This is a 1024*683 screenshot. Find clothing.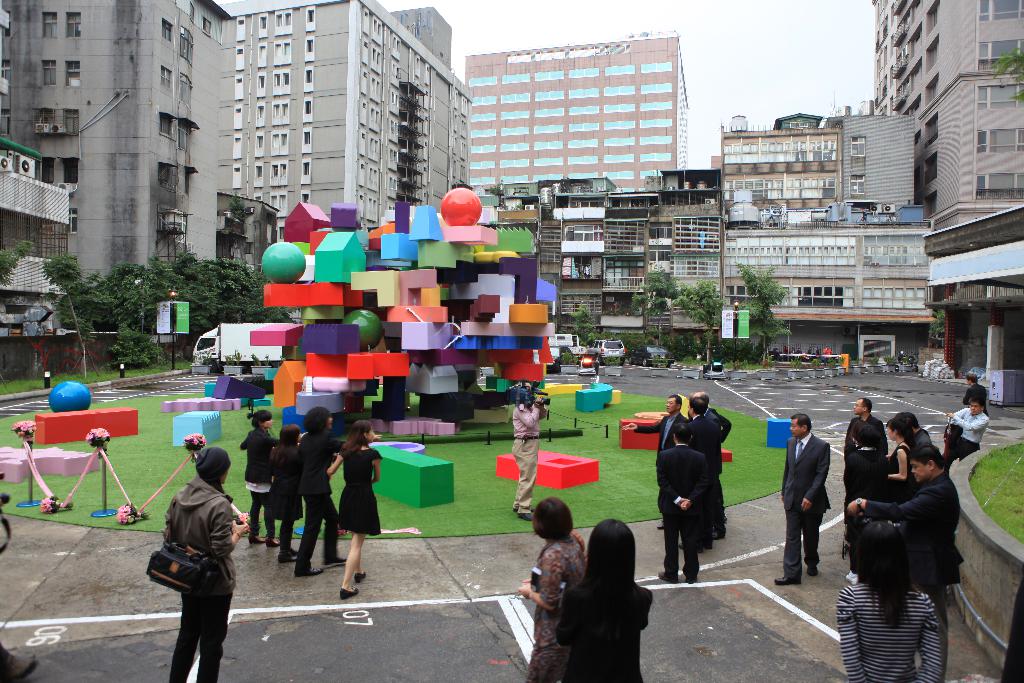
Bounding box: [x1=776, y1=439, x2=824, y2=573].
